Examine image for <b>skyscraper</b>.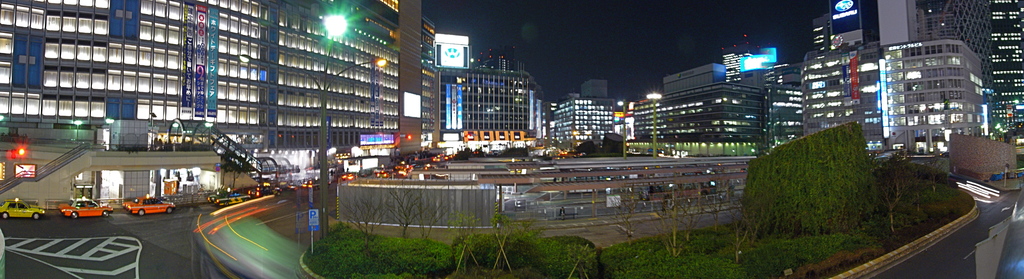
Examination result: [797,41,983,172].
